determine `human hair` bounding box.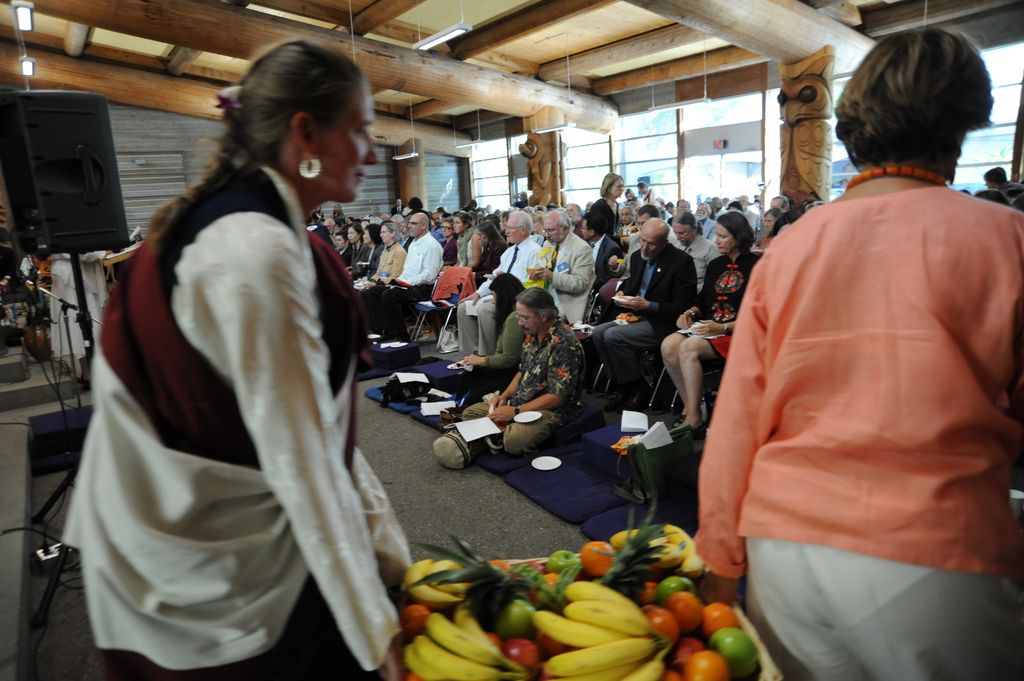
Determined: bbox=(636, 180, 650, 189).
